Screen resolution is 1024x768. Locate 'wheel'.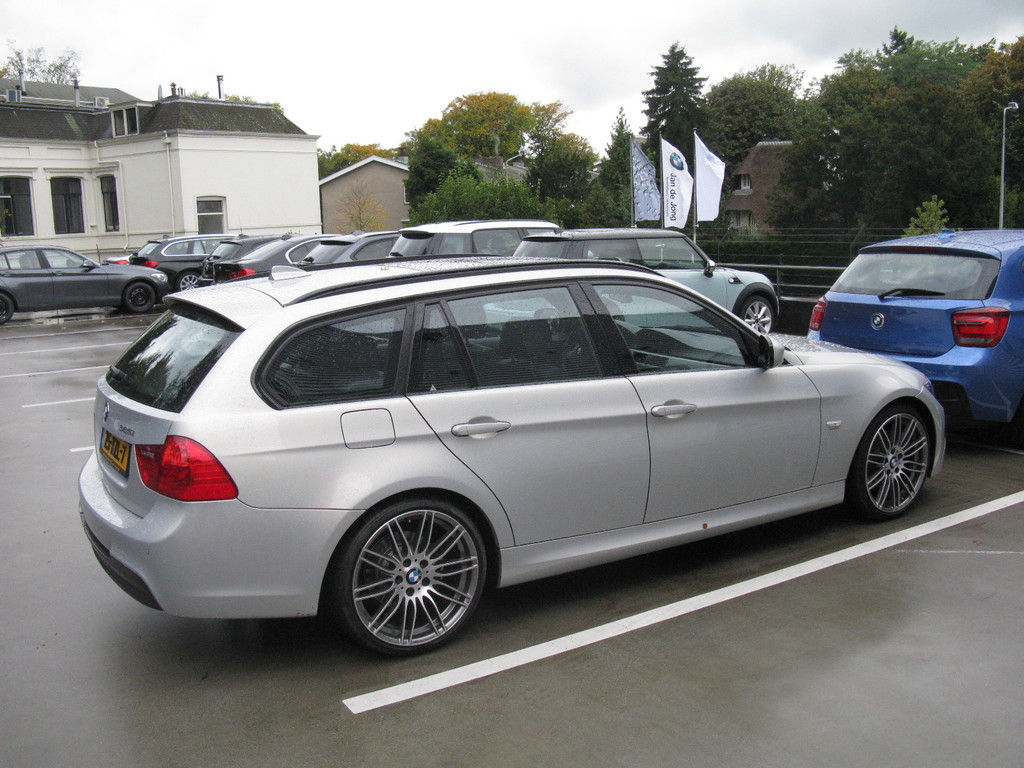
<bbox>0, 292, 13, 324</bbox>.
